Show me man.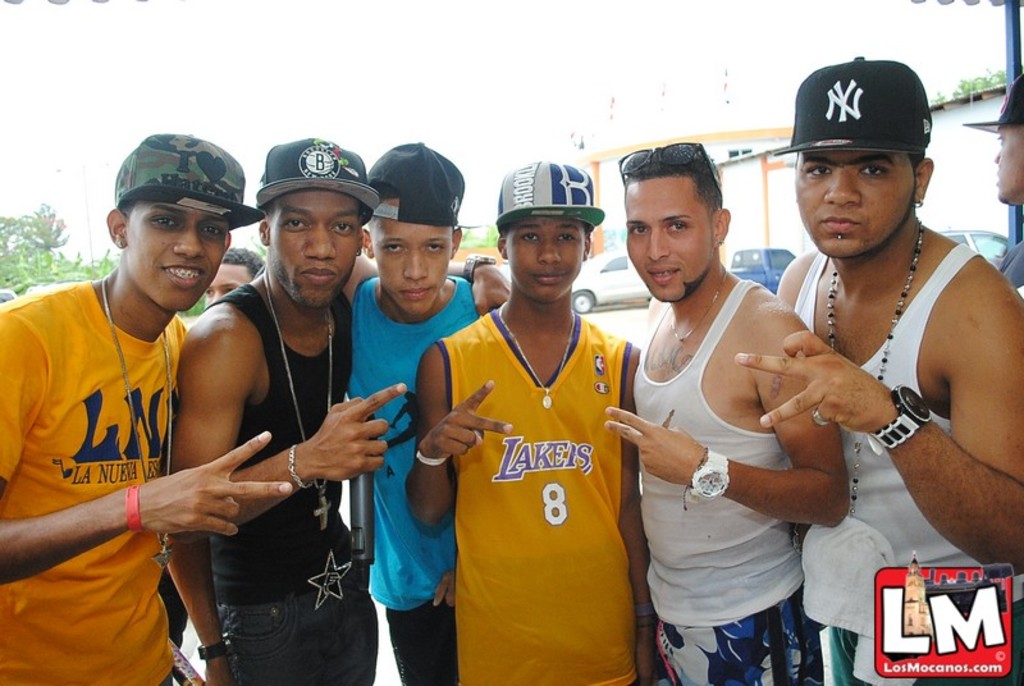
man is here: crop(737, 60, 1020, 614).
